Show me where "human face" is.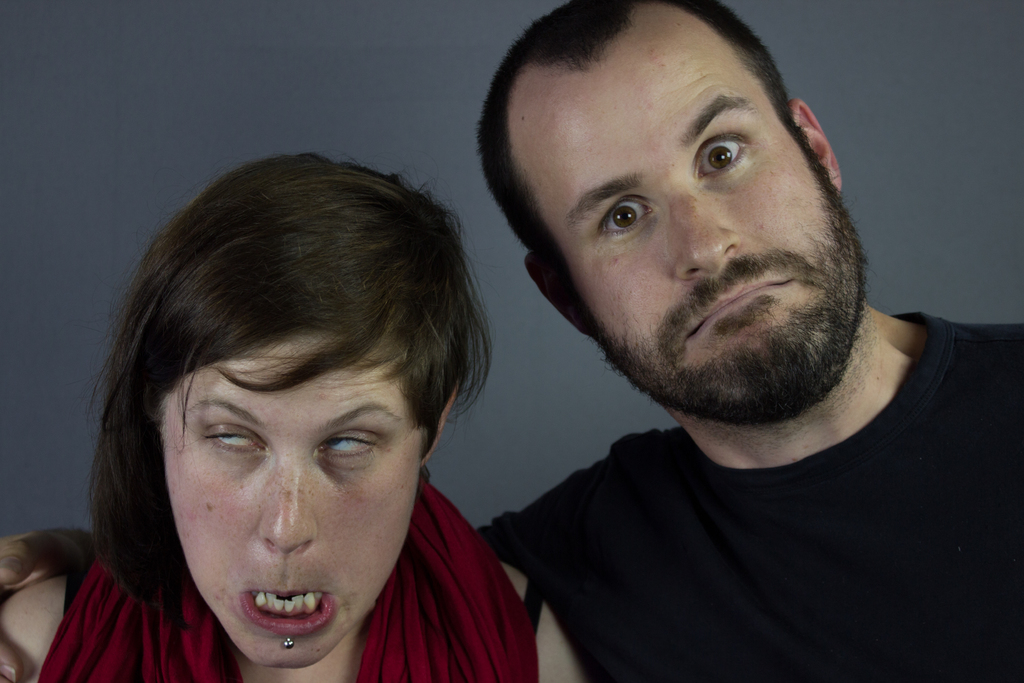
"human face" is at x1=162, y1=313, x2=422, y2=673.
